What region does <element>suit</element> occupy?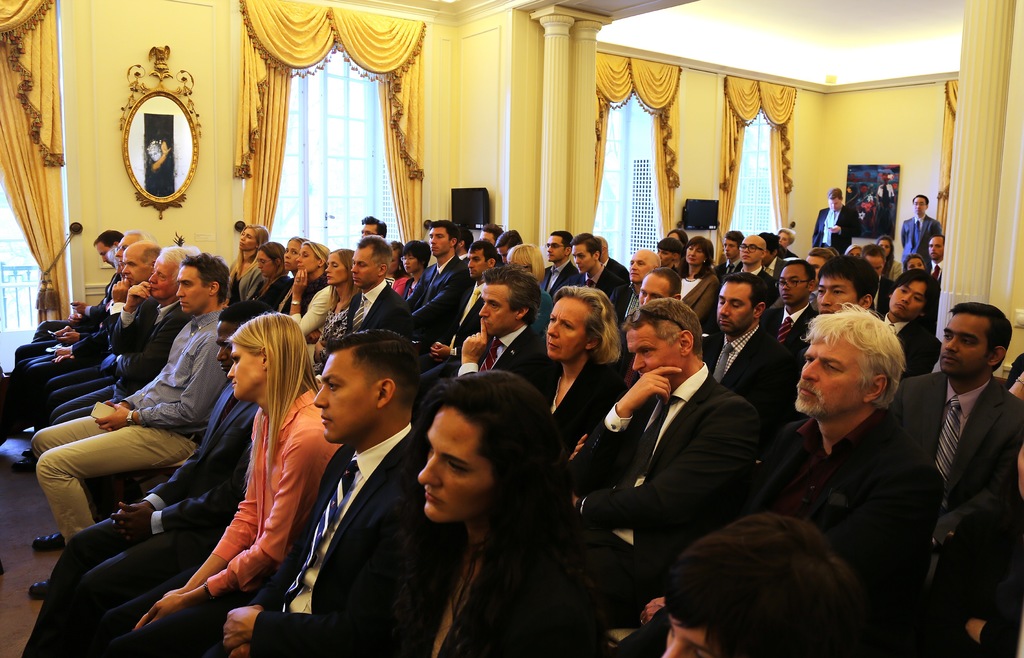
region(175, 418, 419, 657).
